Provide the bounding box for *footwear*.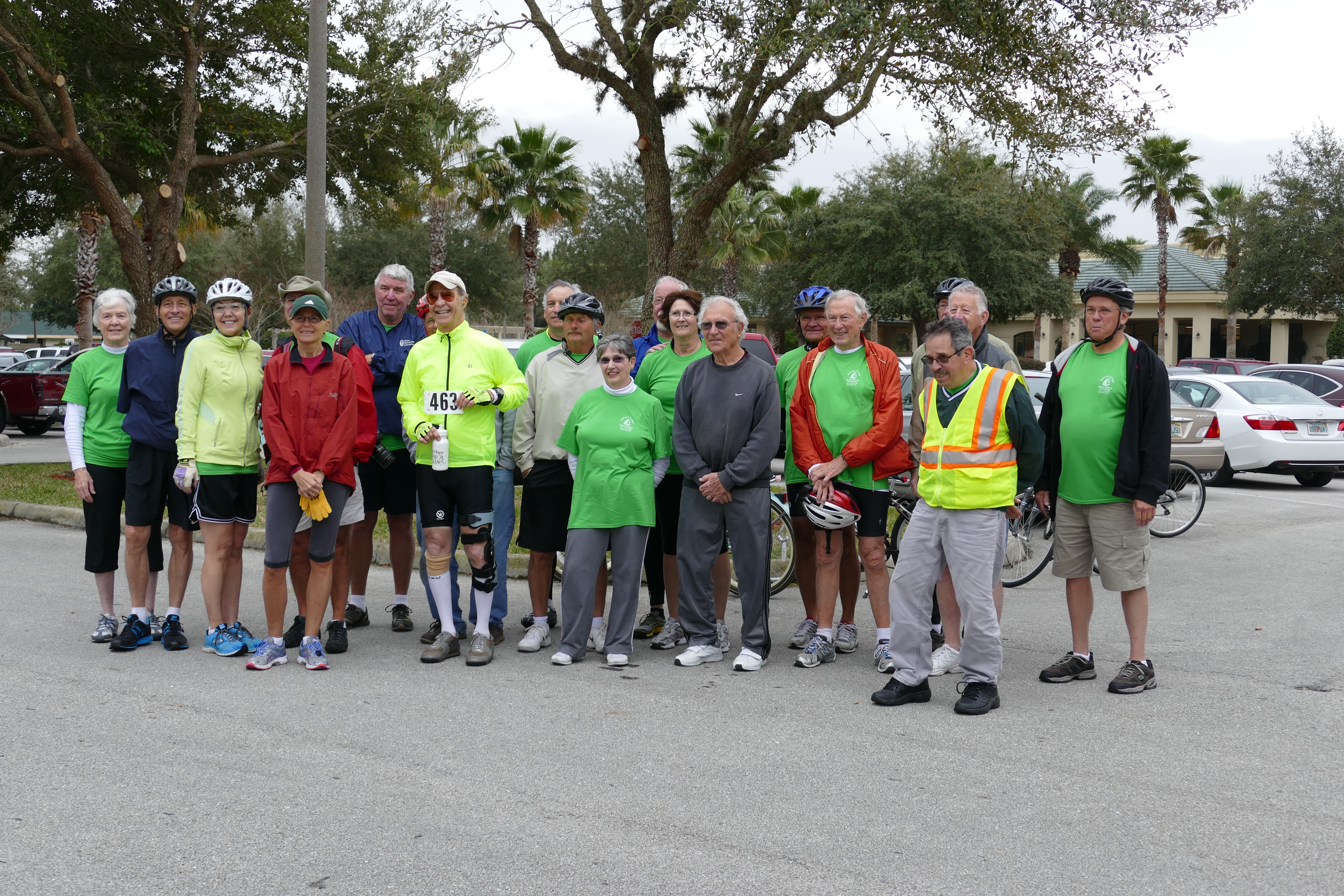
(x1=159, y1=153, x2=168, y2=160).
